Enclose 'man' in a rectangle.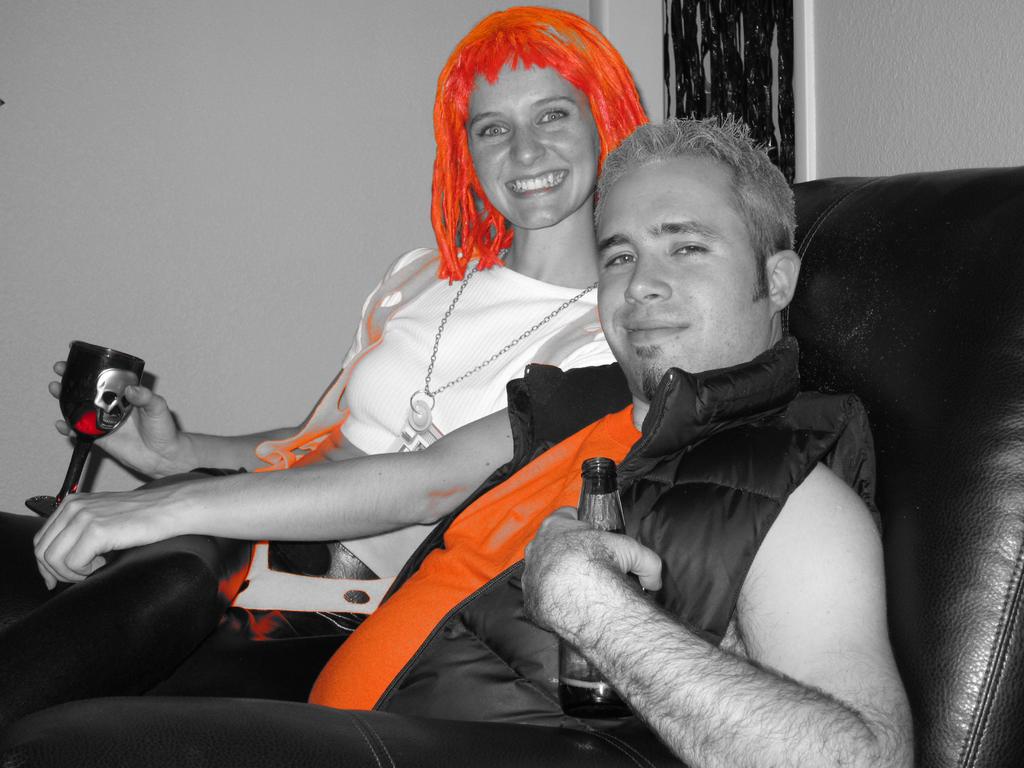
region(107, 92, 892, 741).
